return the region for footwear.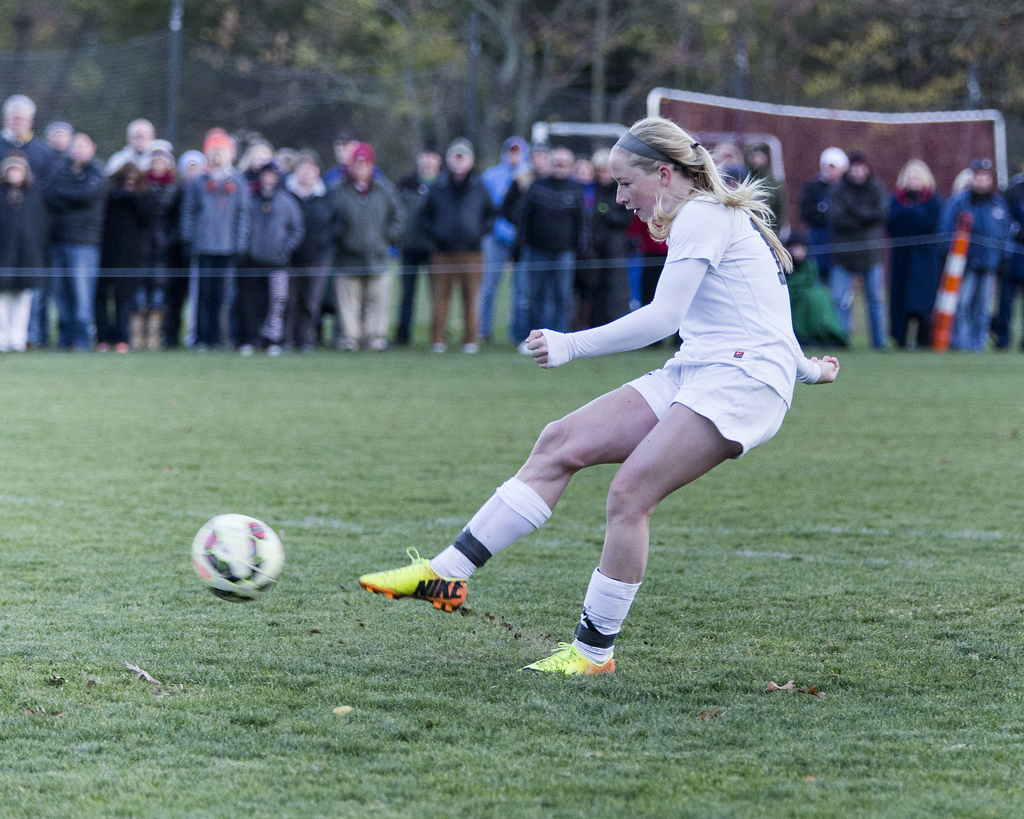
rect(129, 310, 151, 353).
